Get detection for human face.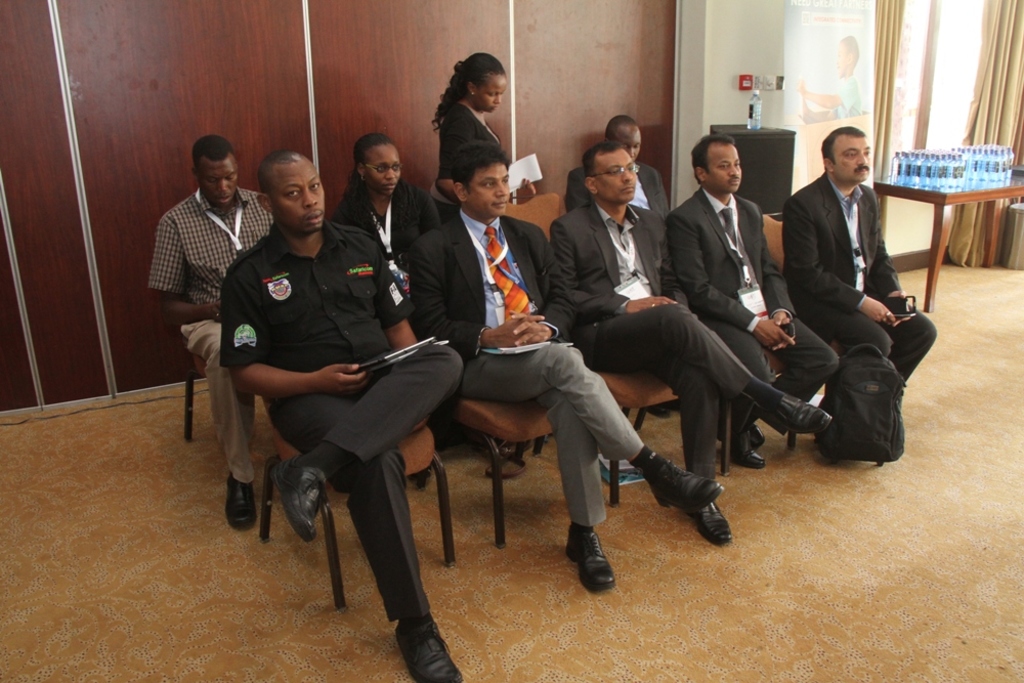
Detection: pyautogui.locateOnScreen(469, 163, 509, 218).
